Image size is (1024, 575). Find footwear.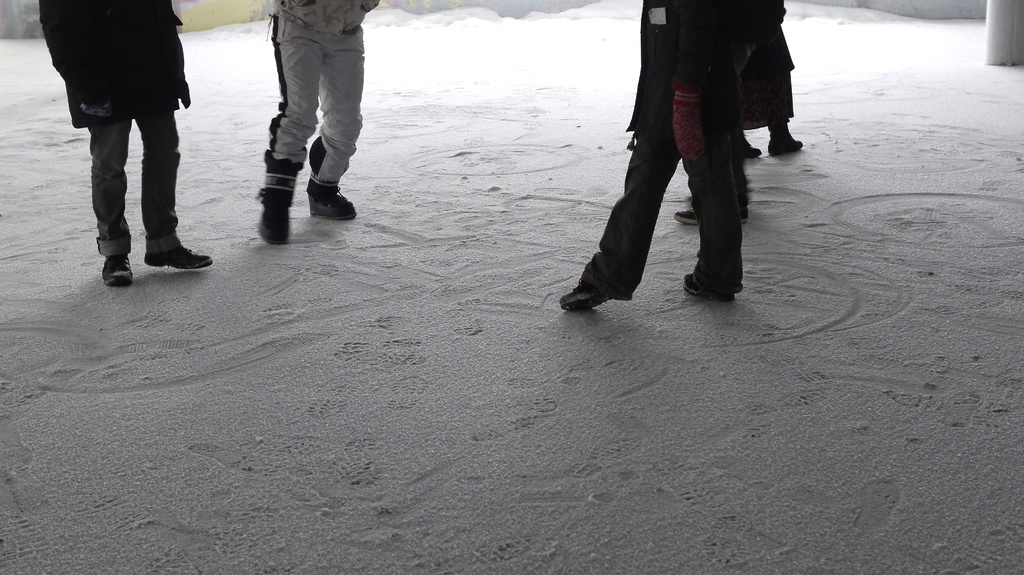
255:185:292:244.
